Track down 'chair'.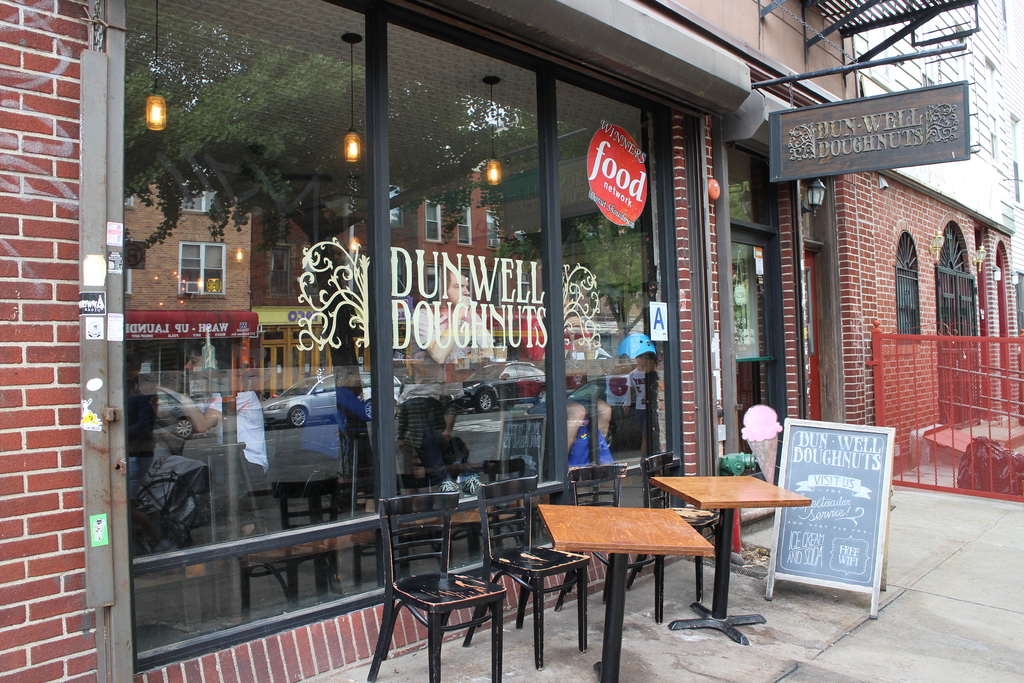
Tracked to {"x1": 625, "y1": 443, "x2": 717, "y2": 605}.
